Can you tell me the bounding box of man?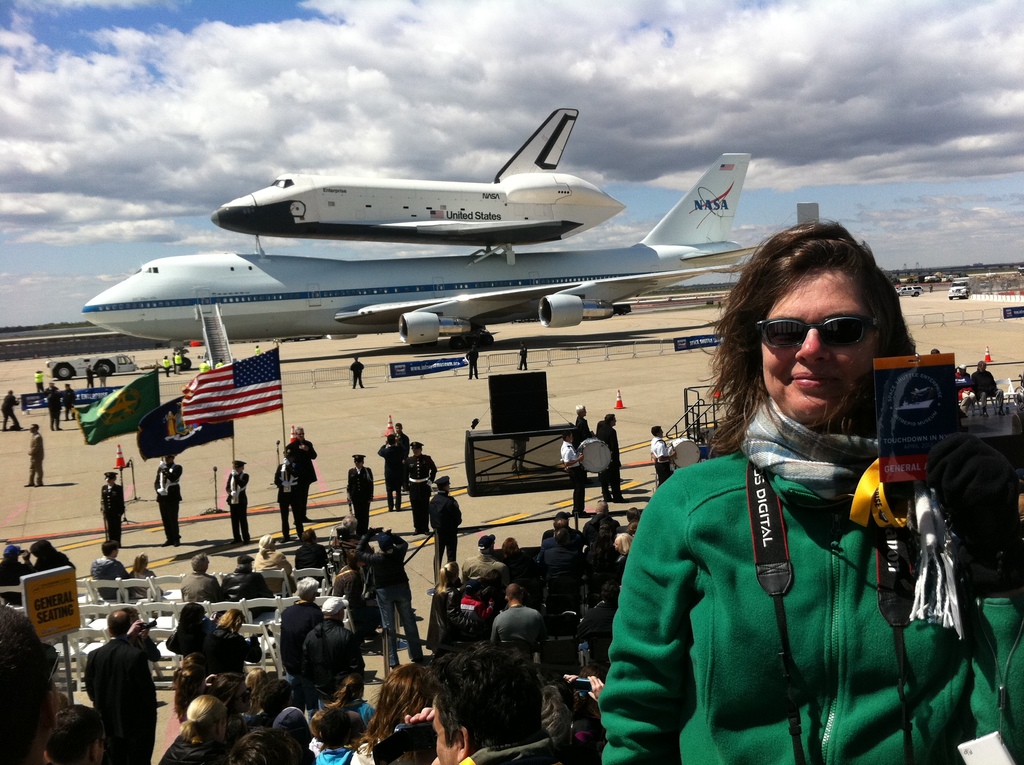
bbox=(465, 347, 482, 381).
